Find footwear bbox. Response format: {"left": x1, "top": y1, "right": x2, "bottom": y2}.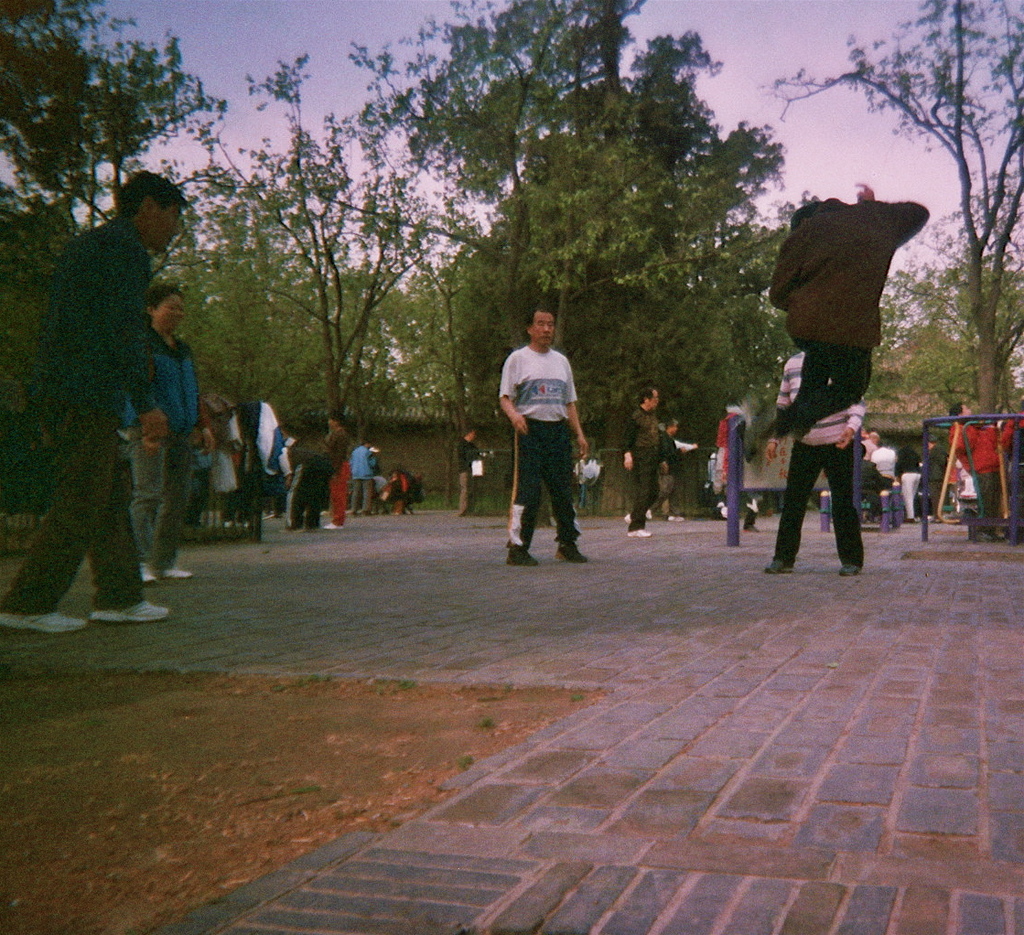
{"left": 90, "top": 600, "right": 179, "bottom": 621}.
